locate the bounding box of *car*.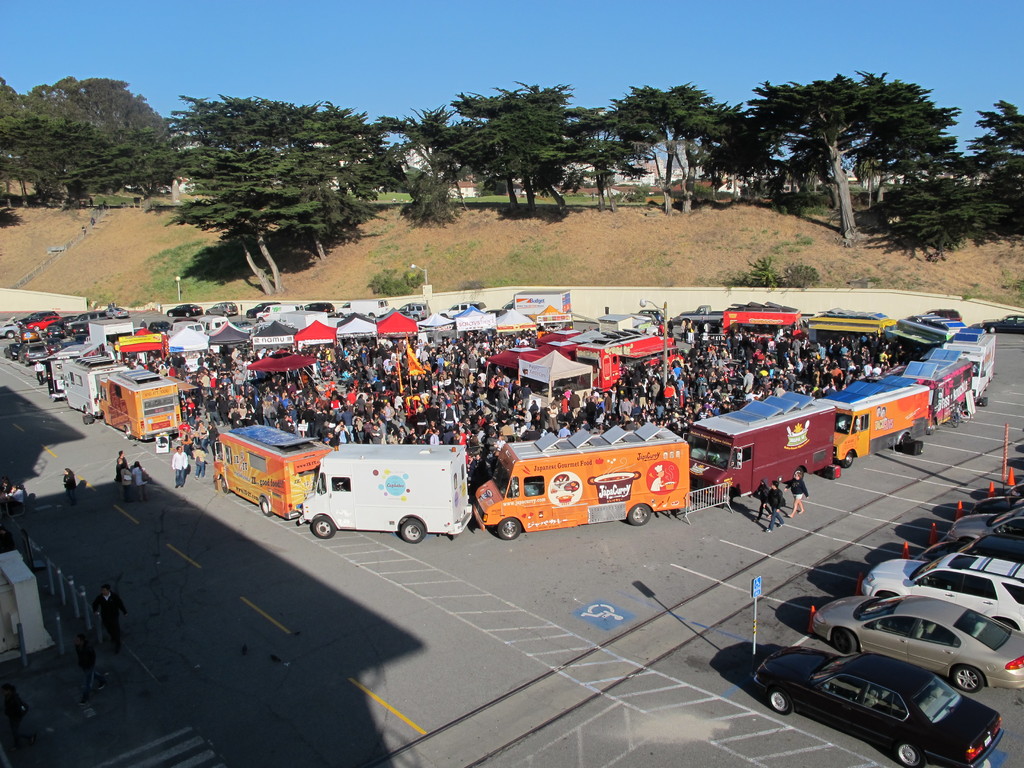
Bounding box: 976,481,1023,508.
